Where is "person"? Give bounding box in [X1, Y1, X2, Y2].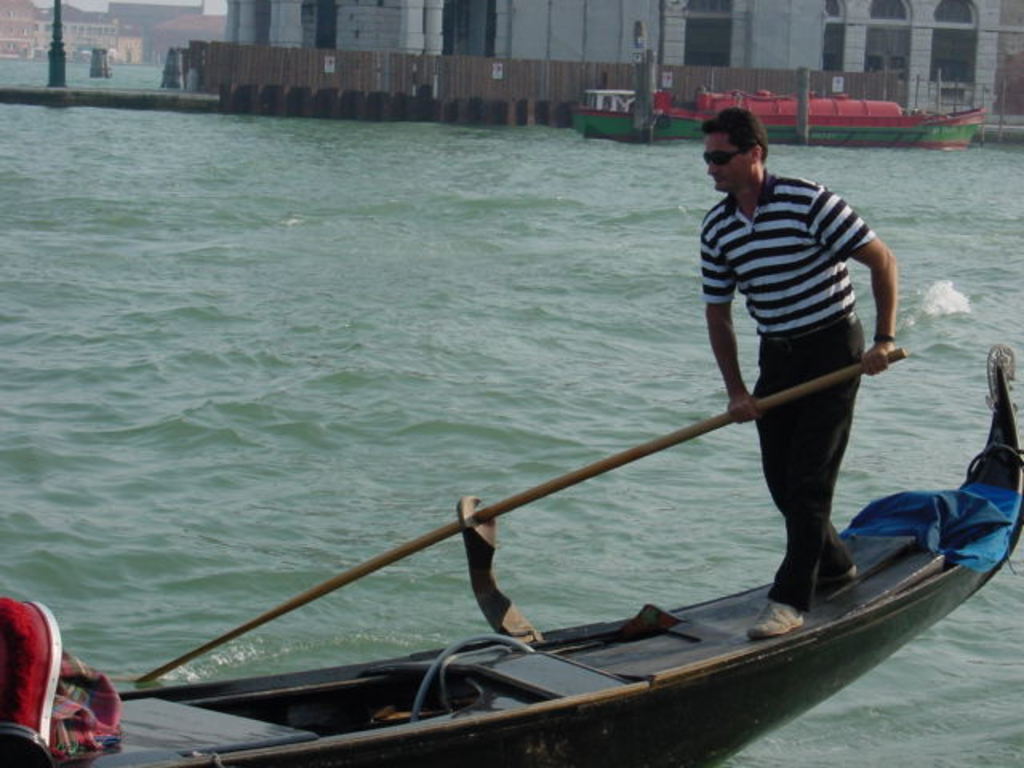
[699, 107, 898, 640].
